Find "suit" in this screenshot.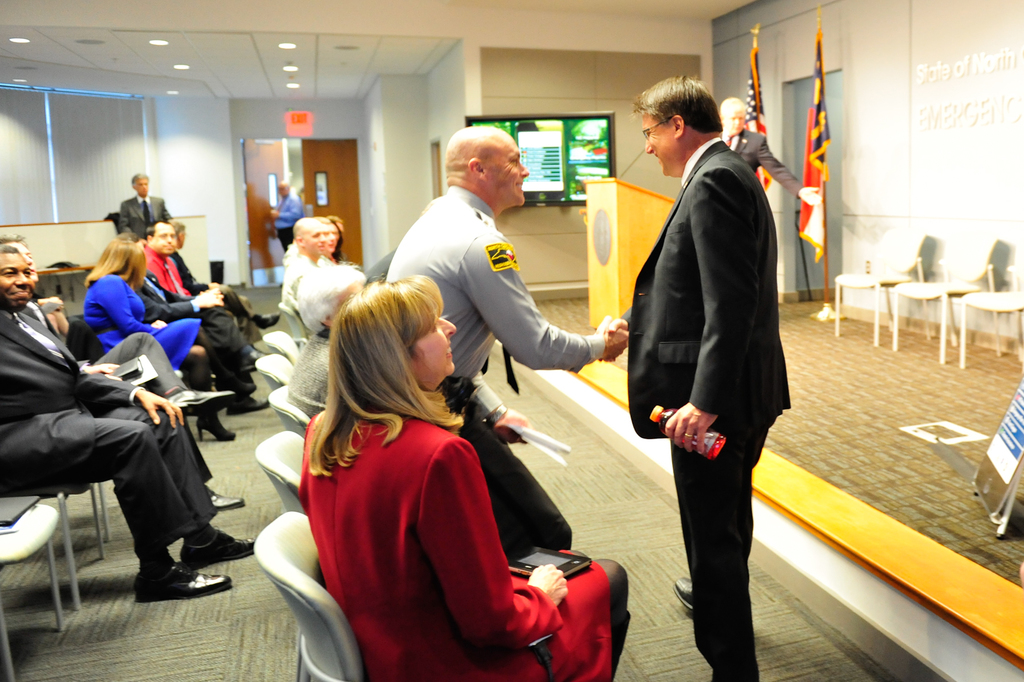
The bounding box for "suit" is x1=727, y1=131, x2=803, y2=198.
